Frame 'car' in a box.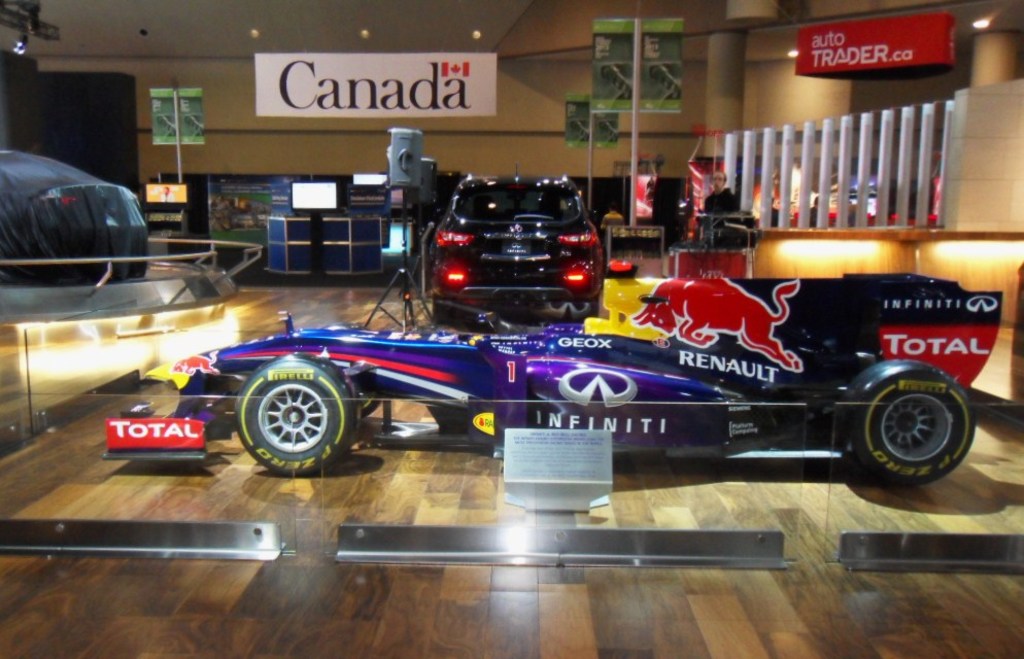
{"x1": 425, "y1": 159, "x2": 630, "y2": 326}.
